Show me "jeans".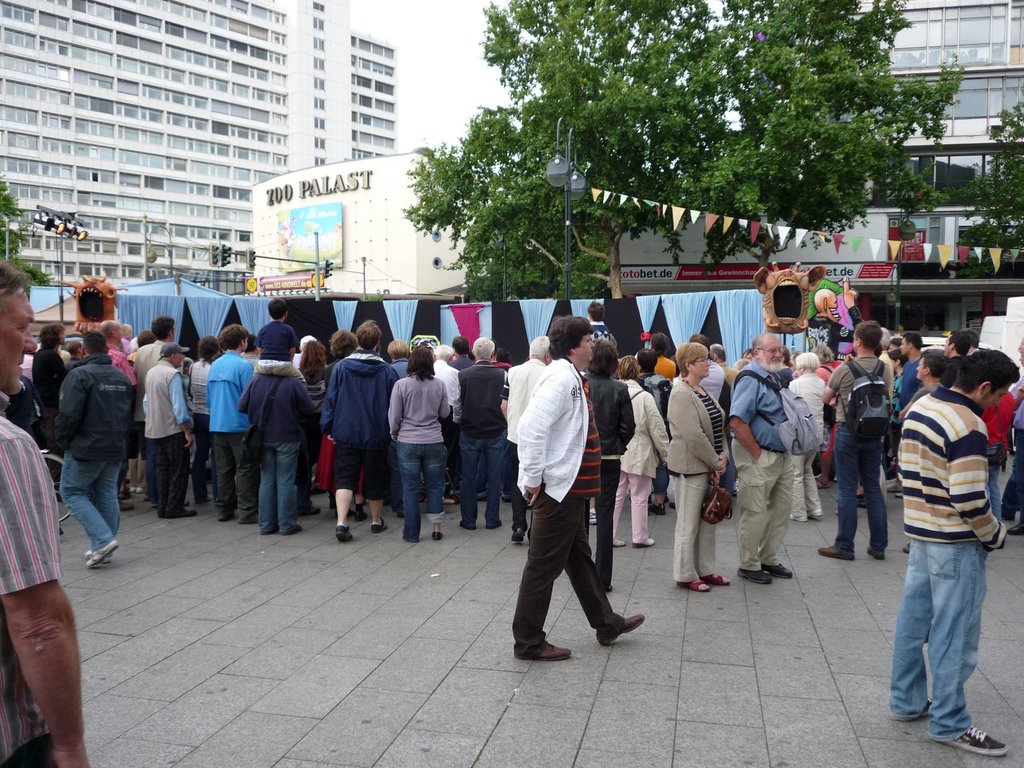
"jeans" is here: [left=157, top=432, right=189, bottom=513].
